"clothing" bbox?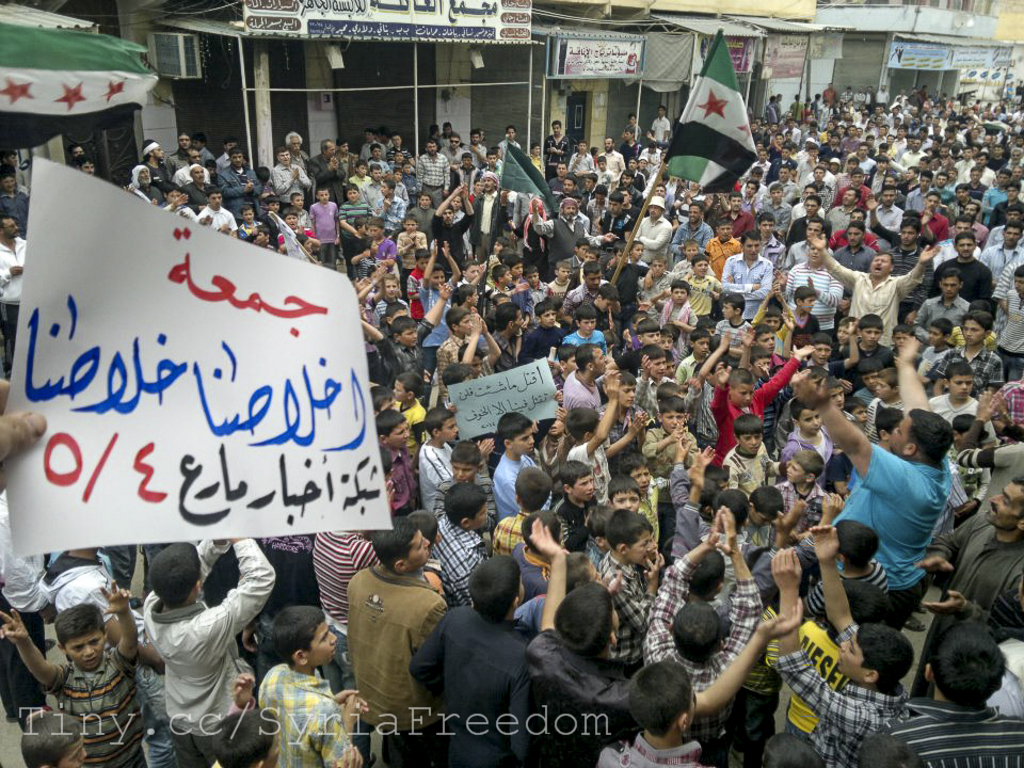
(0,496,52,705)
